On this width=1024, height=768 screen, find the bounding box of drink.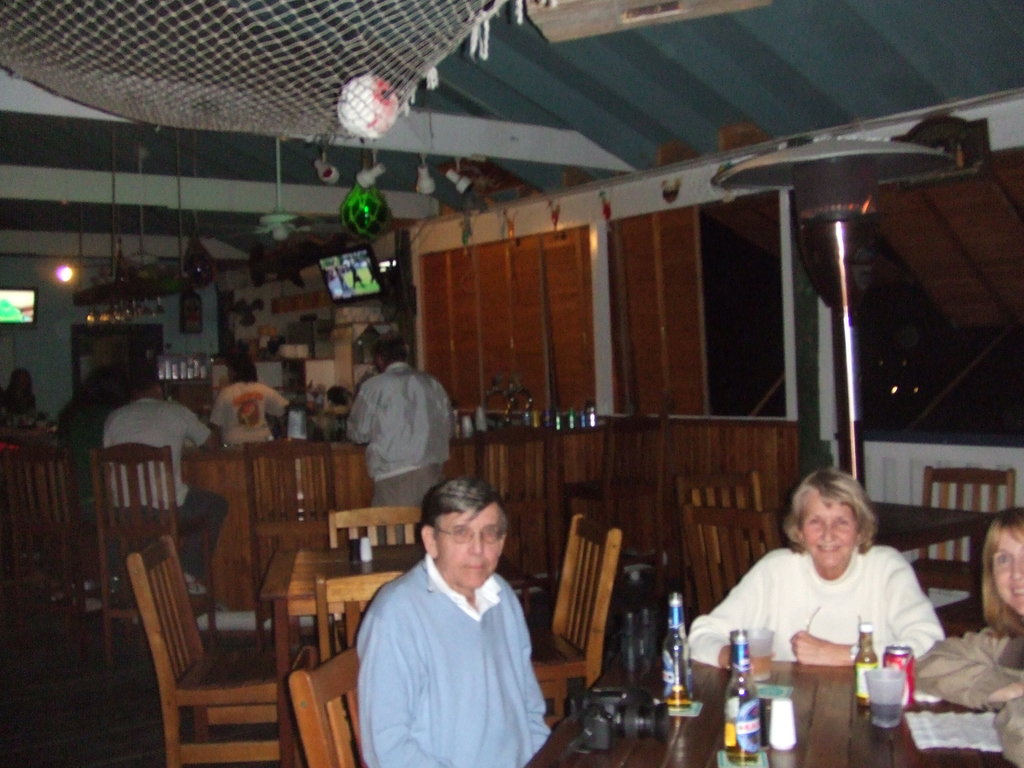
Bounding box: region(723, 716, 761, 767).
